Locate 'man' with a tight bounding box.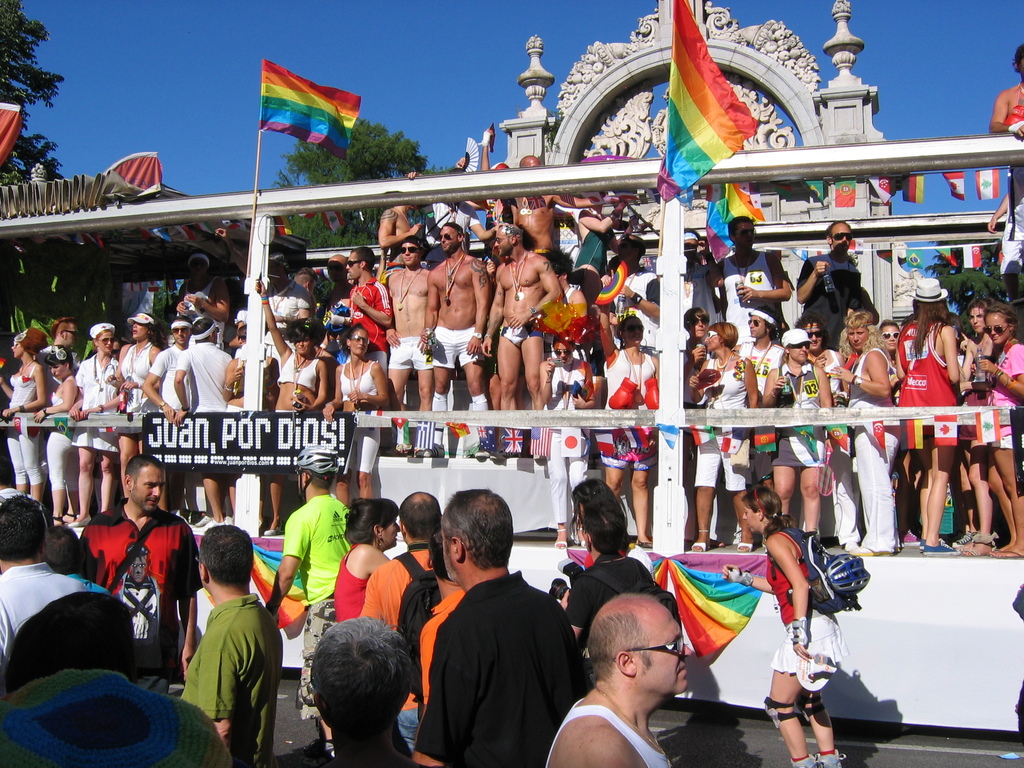
[left=542, top=598, right=672, bottom=766].
